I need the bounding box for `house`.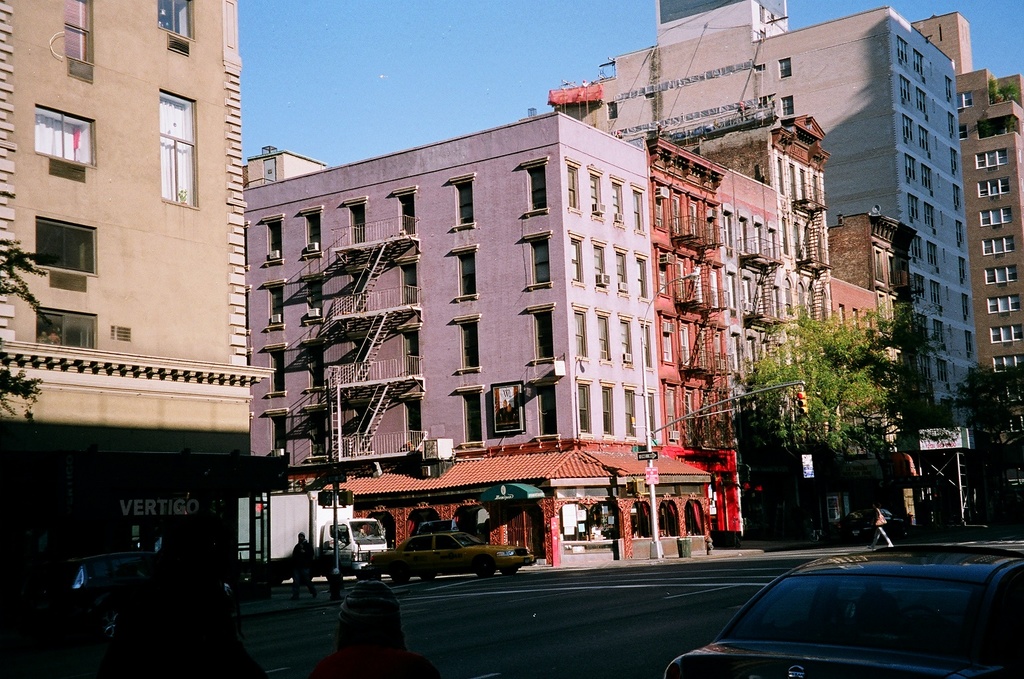
Here it is: x1=779 y1=154 x2=840 y2=409.
